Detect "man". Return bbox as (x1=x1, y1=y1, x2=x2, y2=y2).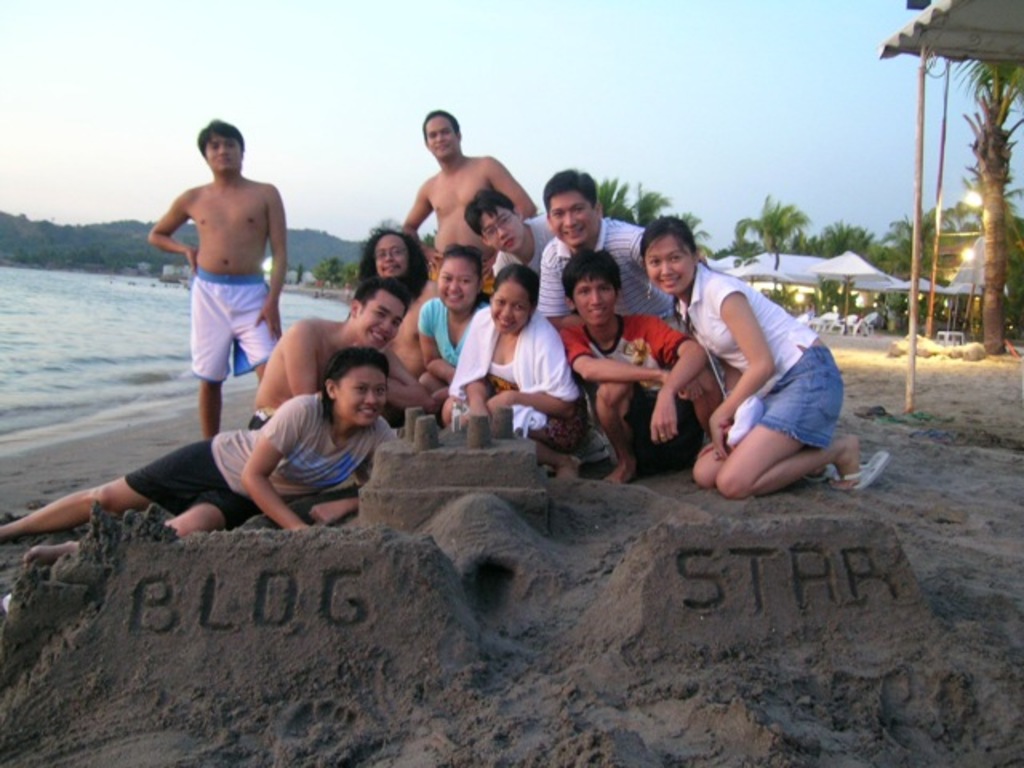
(x1=248, y1=274, x2=434, y2=427).
